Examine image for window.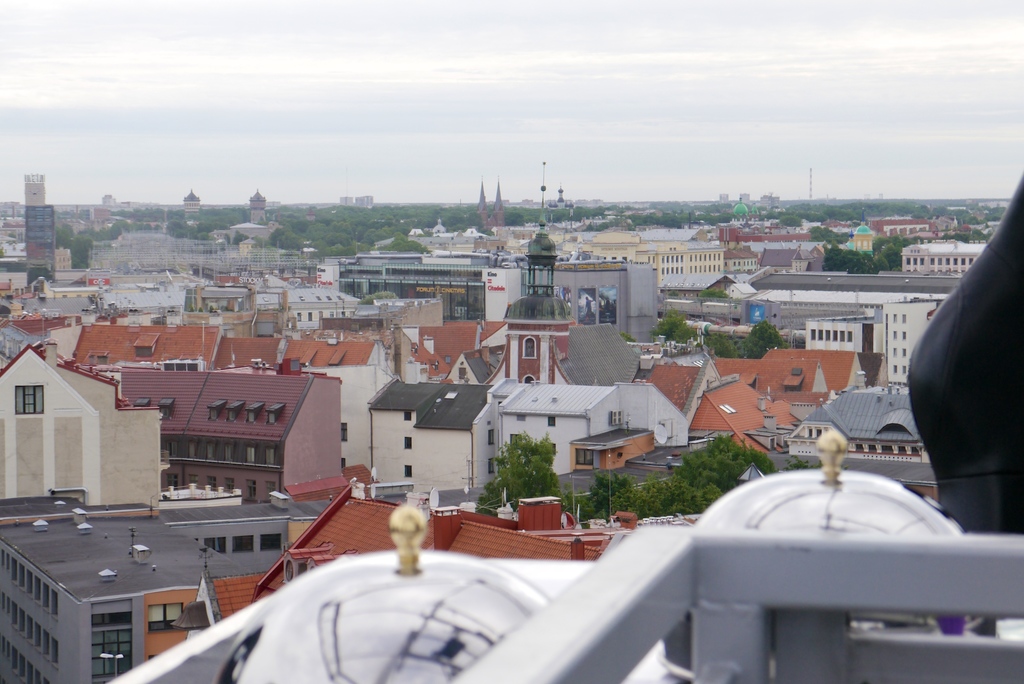
Examination result: BBox(521, 333, 537, 359).
